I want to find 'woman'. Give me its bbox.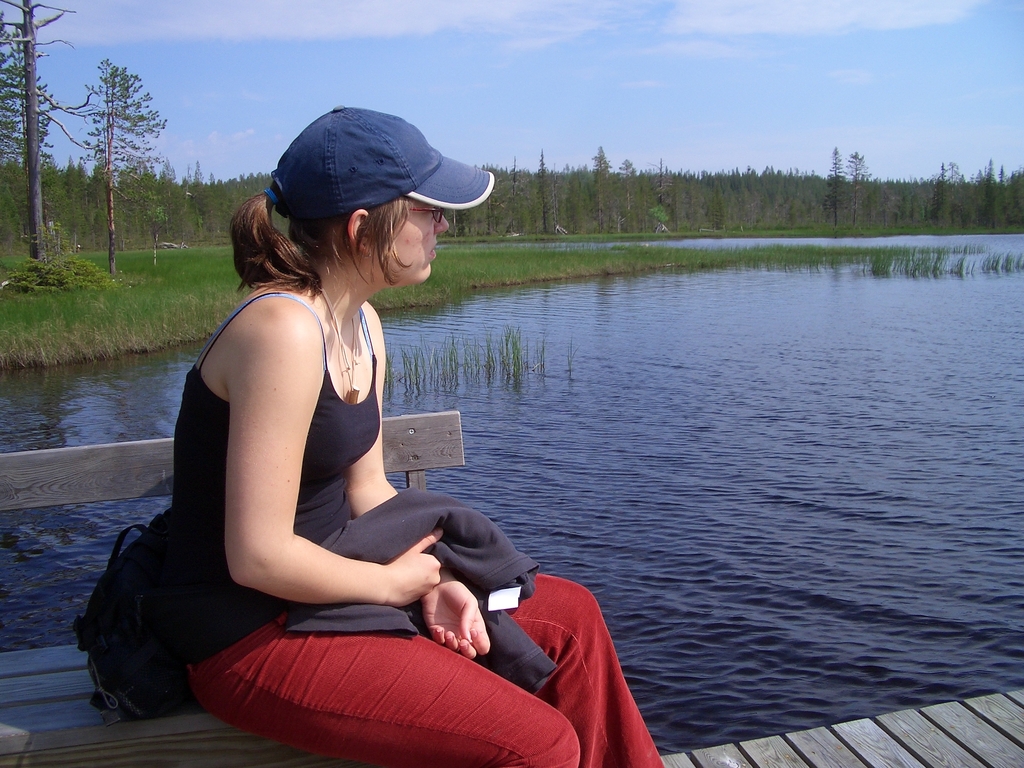
141:104:676:767.
